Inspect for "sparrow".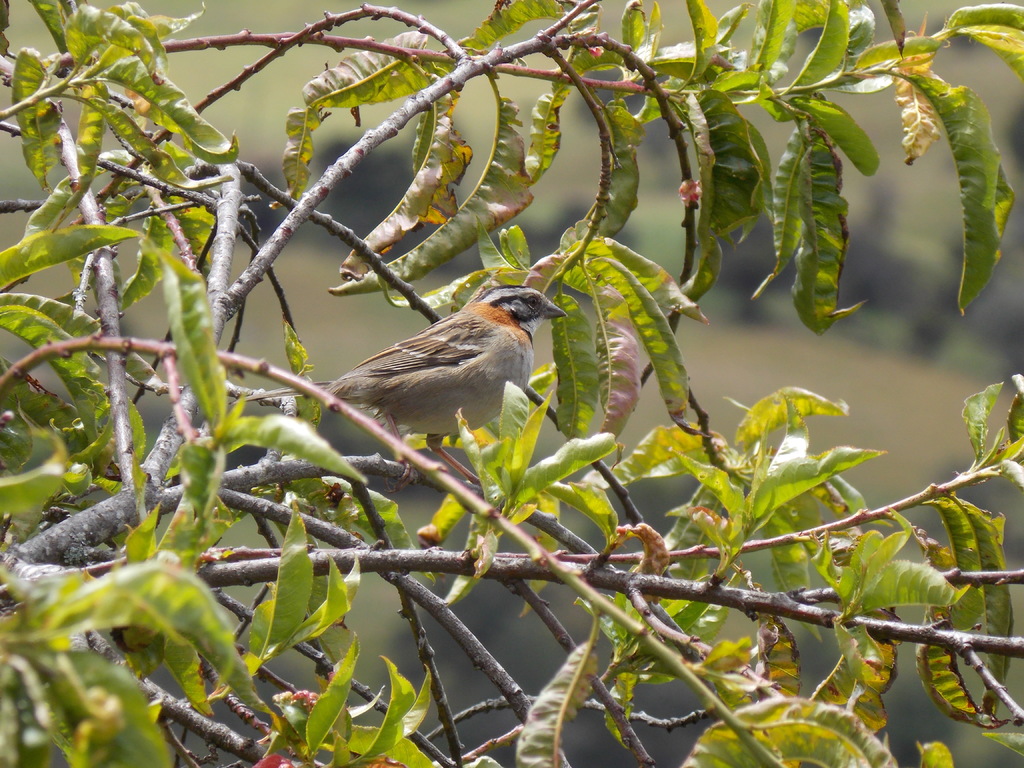
Inspection: [239, 284, 568, 495].
